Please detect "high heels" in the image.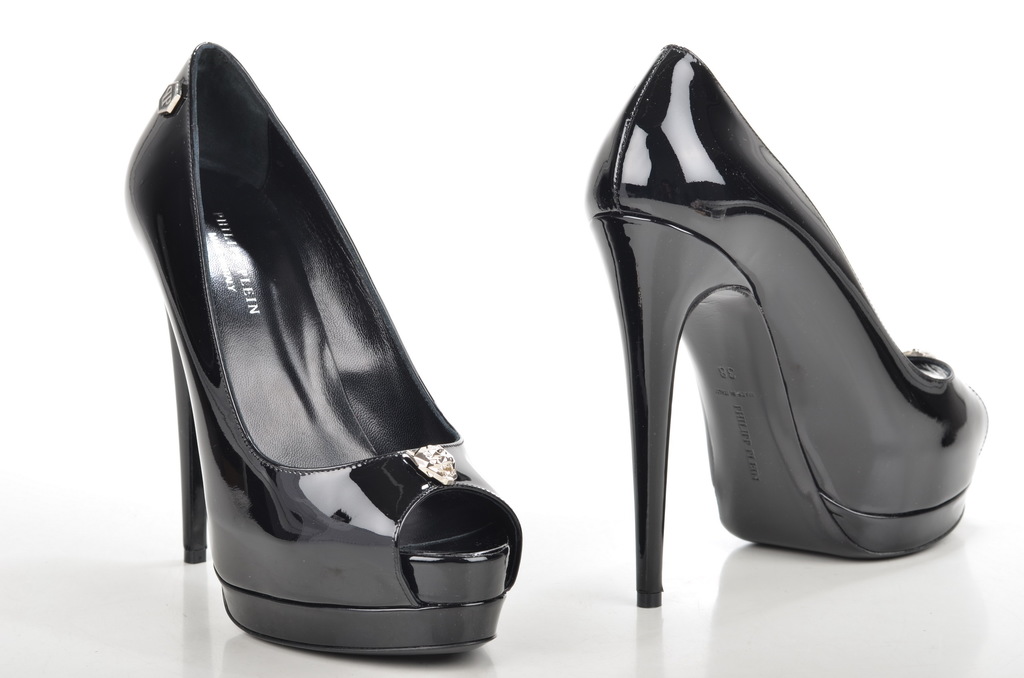
bbox=[125, 42, 525, 659].
